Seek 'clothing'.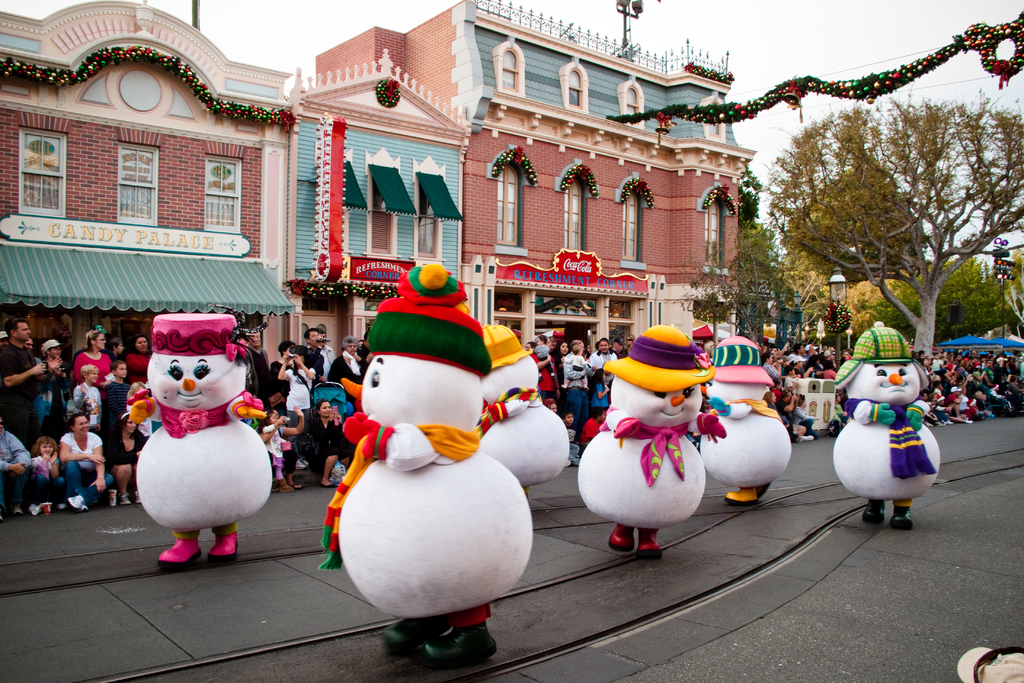
323,354,354,382.
